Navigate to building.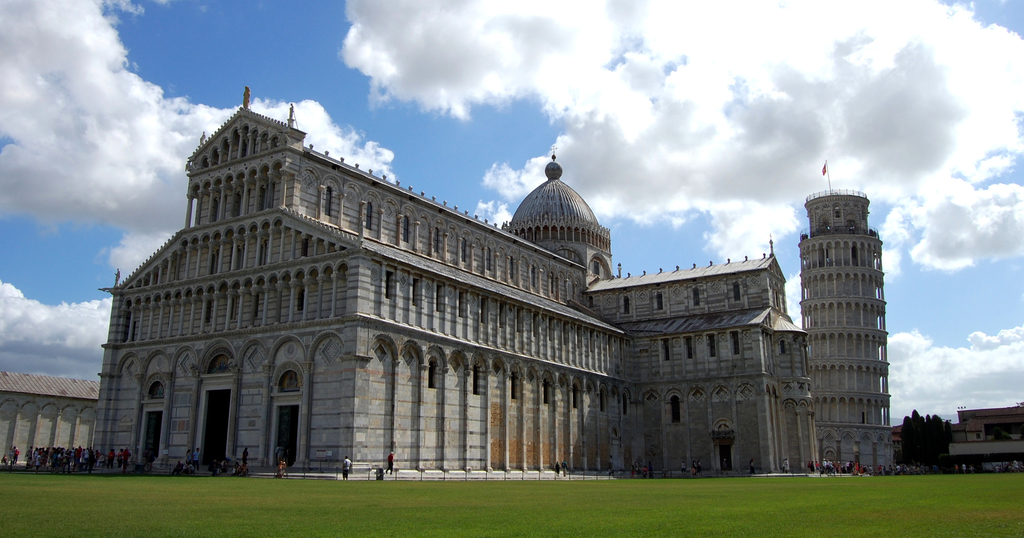
Navigation target: bbox(89, 88, 820, 475).
